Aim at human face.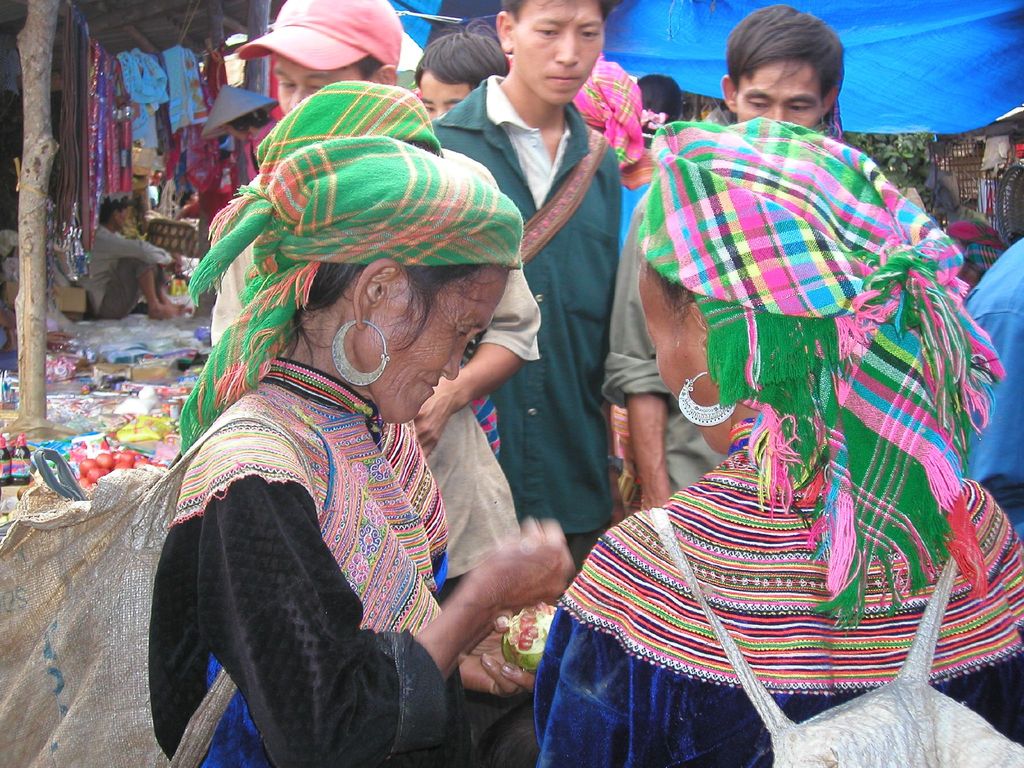
Aimed at <bbox>276, 56, 364, 115</bbox>.
